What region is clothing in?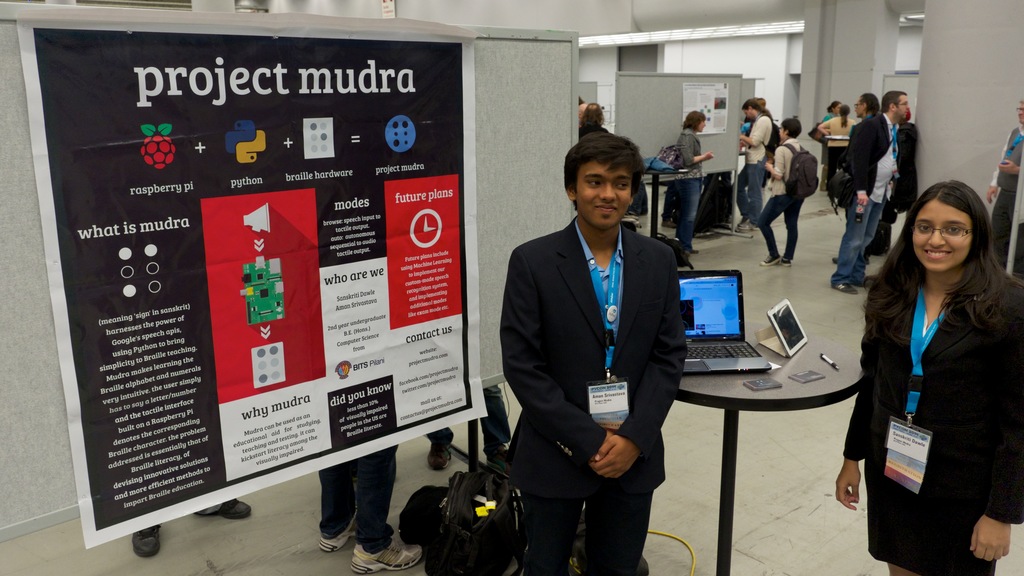
(x1=819, y1=115, x2=854, y2=179).
